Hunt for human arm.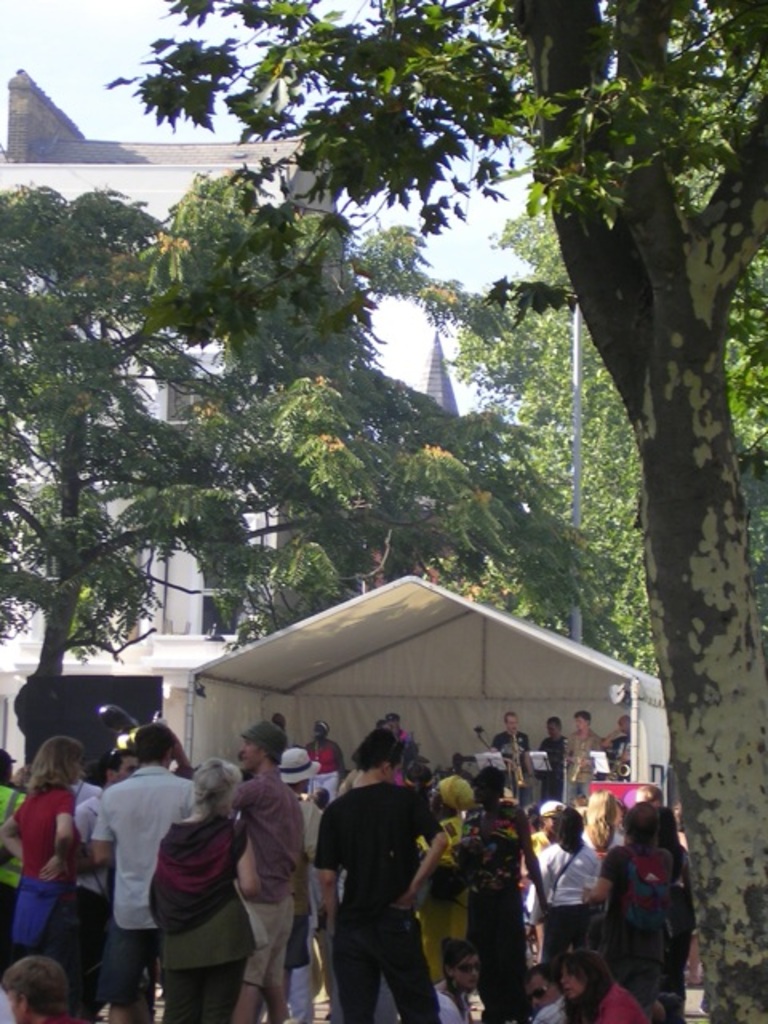
Hunted down at crop(94, 811, 115, 870).
